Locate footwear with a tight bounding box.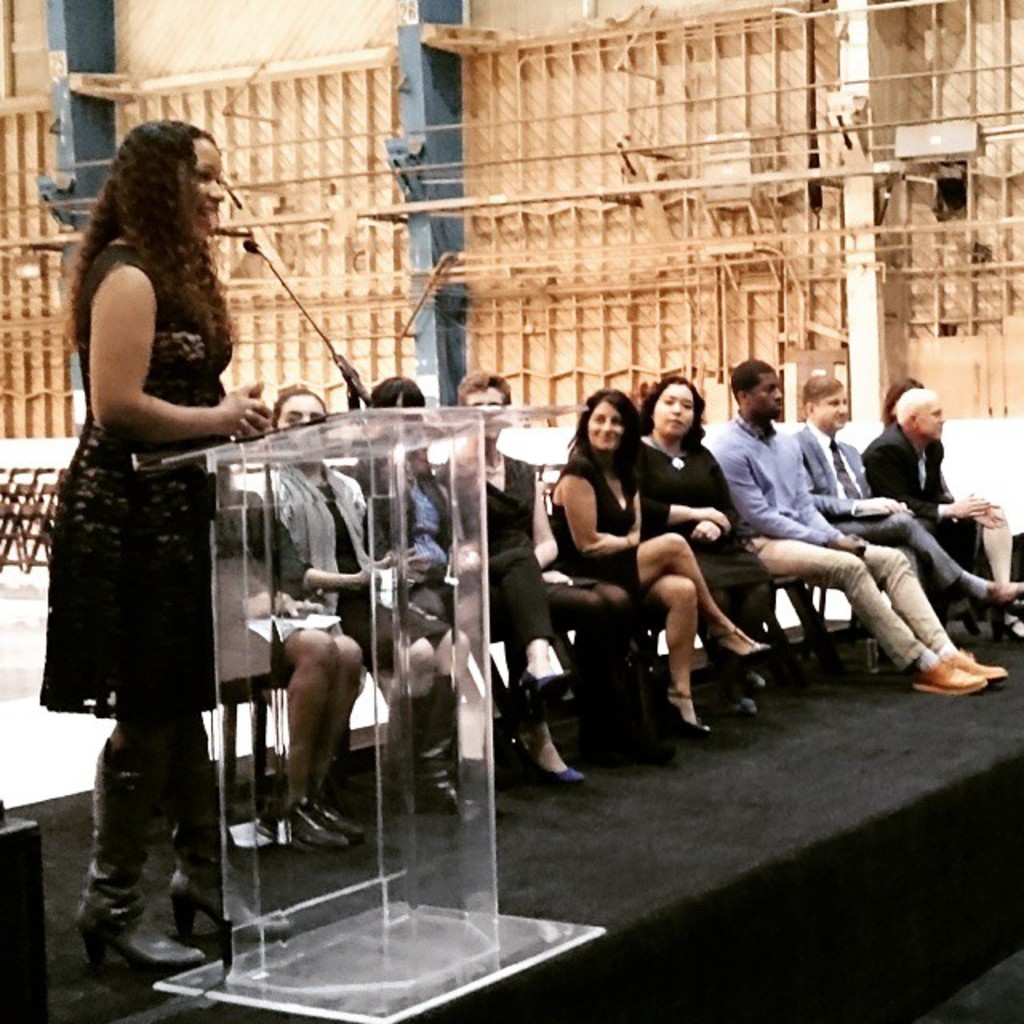
421, 675, 461, 816.
